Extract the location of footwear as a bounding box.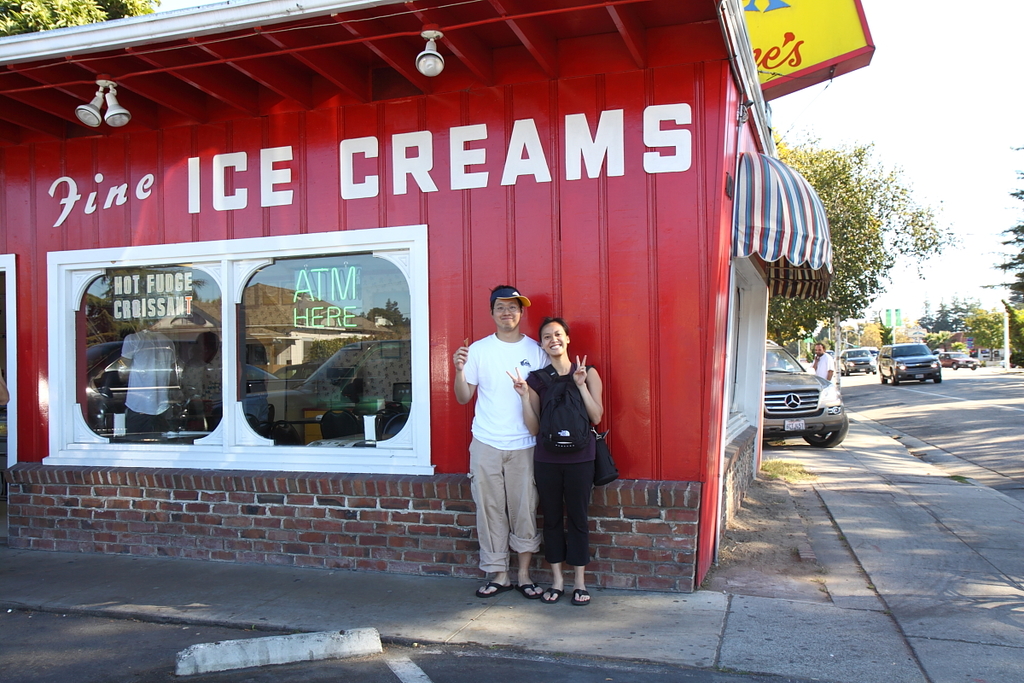
left=475, top=571, right=504, bottom=600.
